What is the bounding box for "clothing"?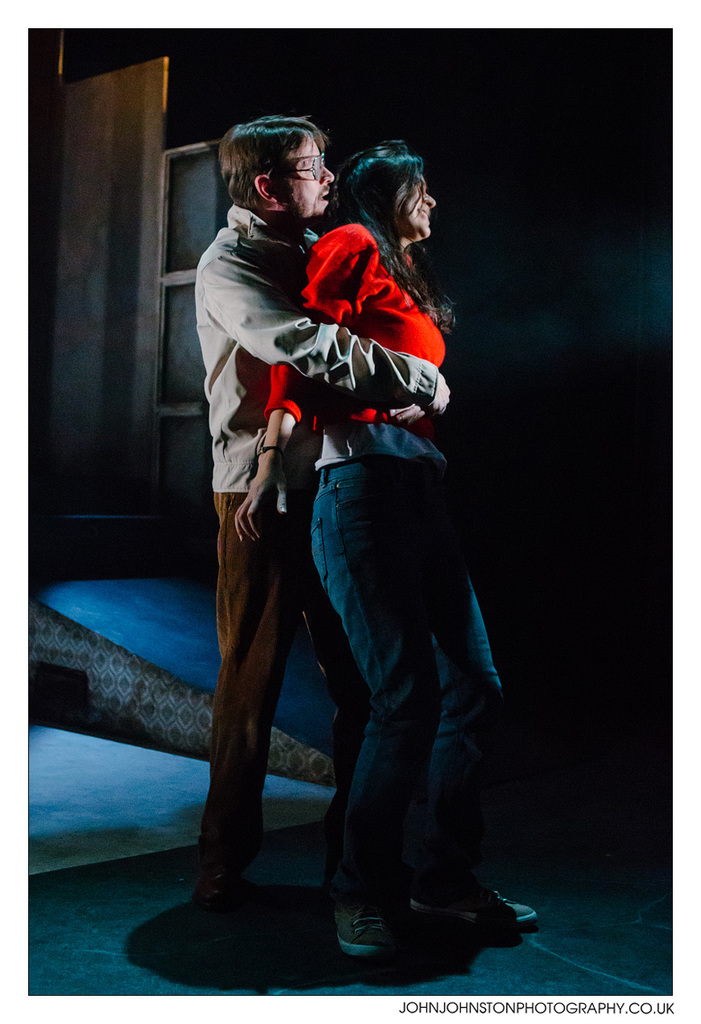
Rect(262, 211, 498, 899).
